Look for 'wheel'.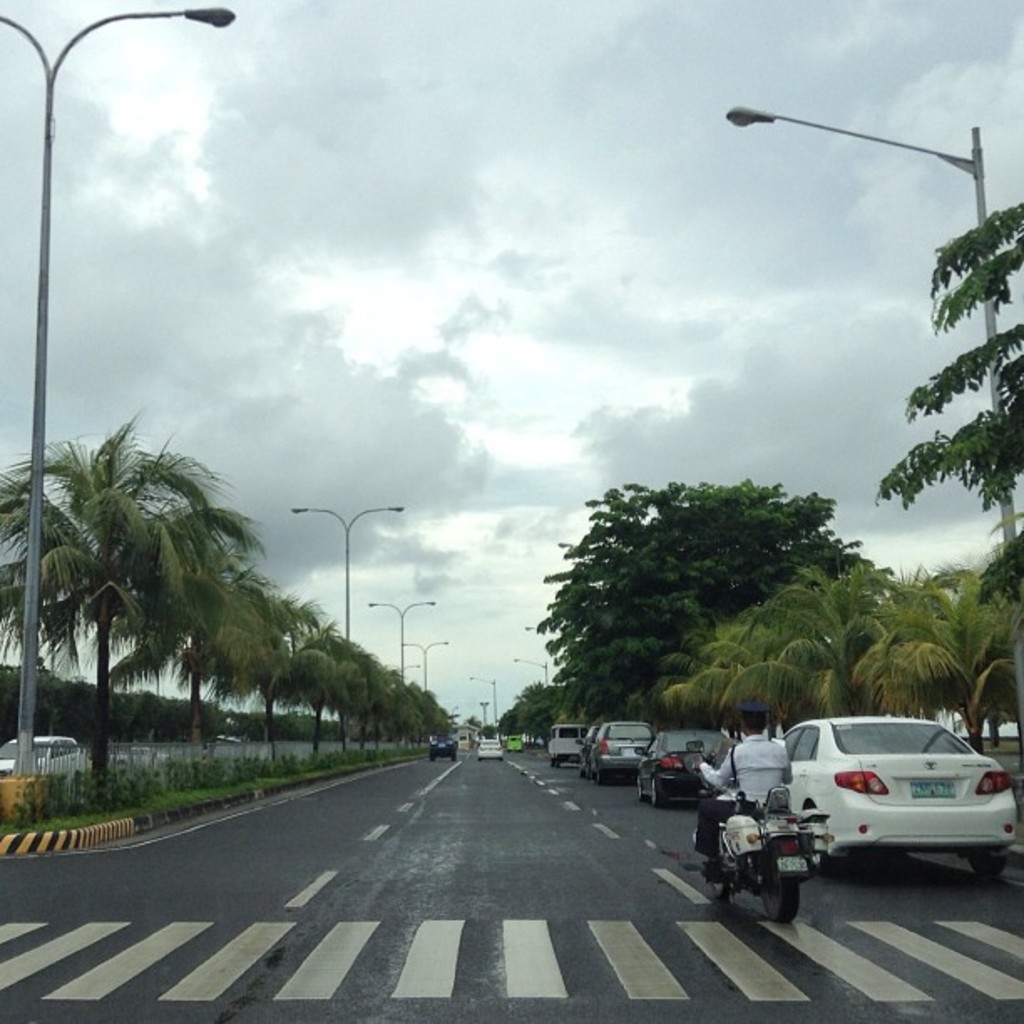
Found: <region>760, 880, 803, 925</region>.
